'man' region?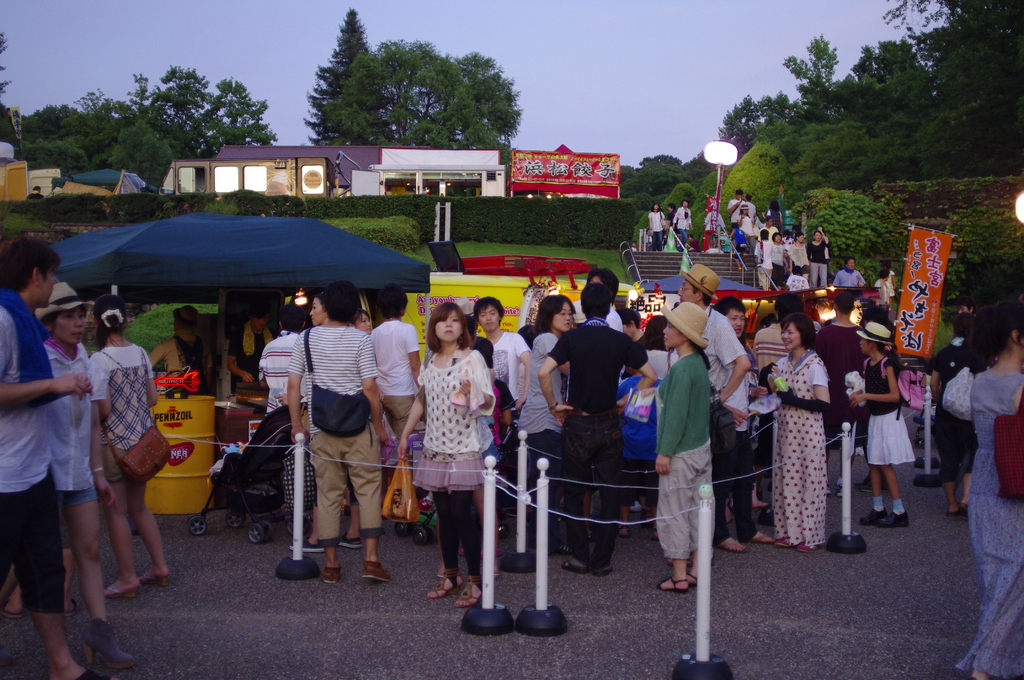
x1=0, y1=240, x2=113, y2=679
